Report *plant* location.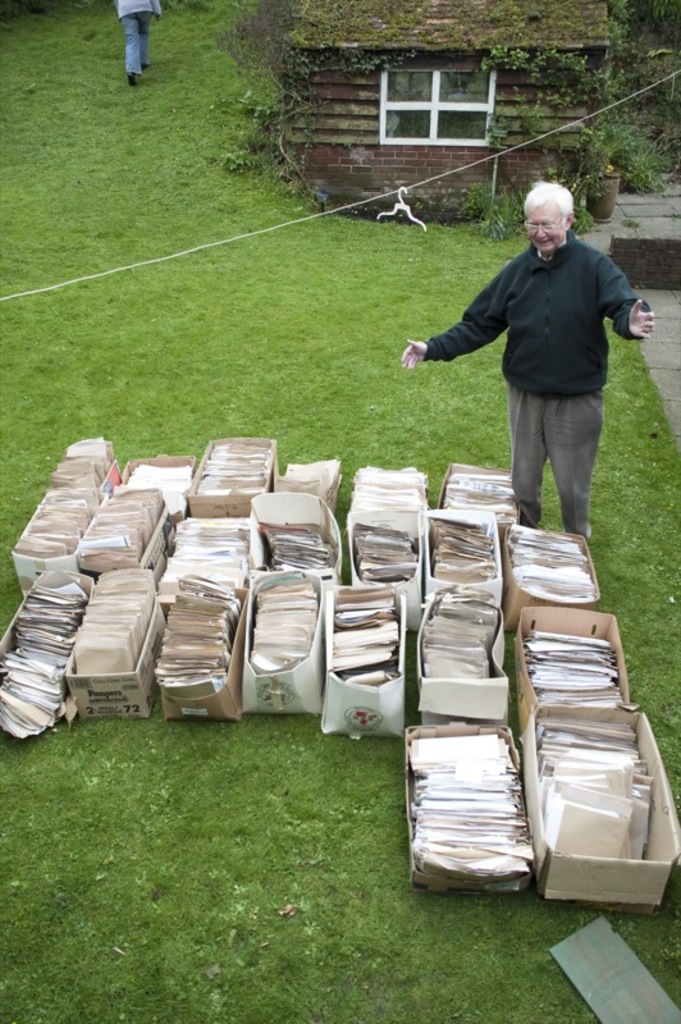
Report: [x1=602, y1=115, x2=668, y2=196].
